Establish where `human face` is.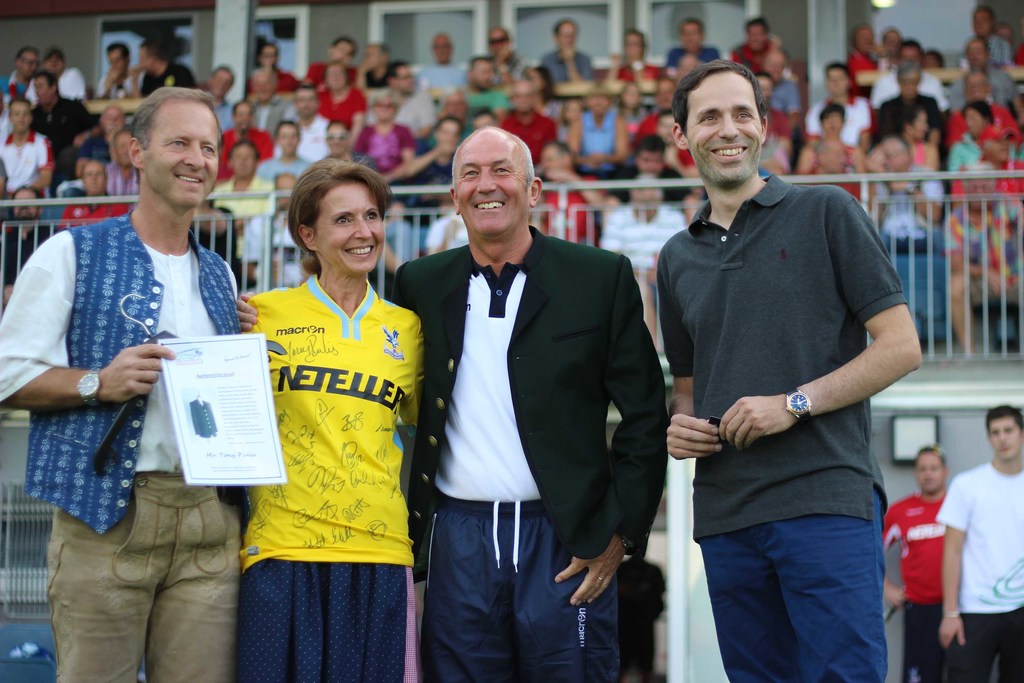
Established at pyautogui.locateOnScreen(258, 45, 275, 68).
